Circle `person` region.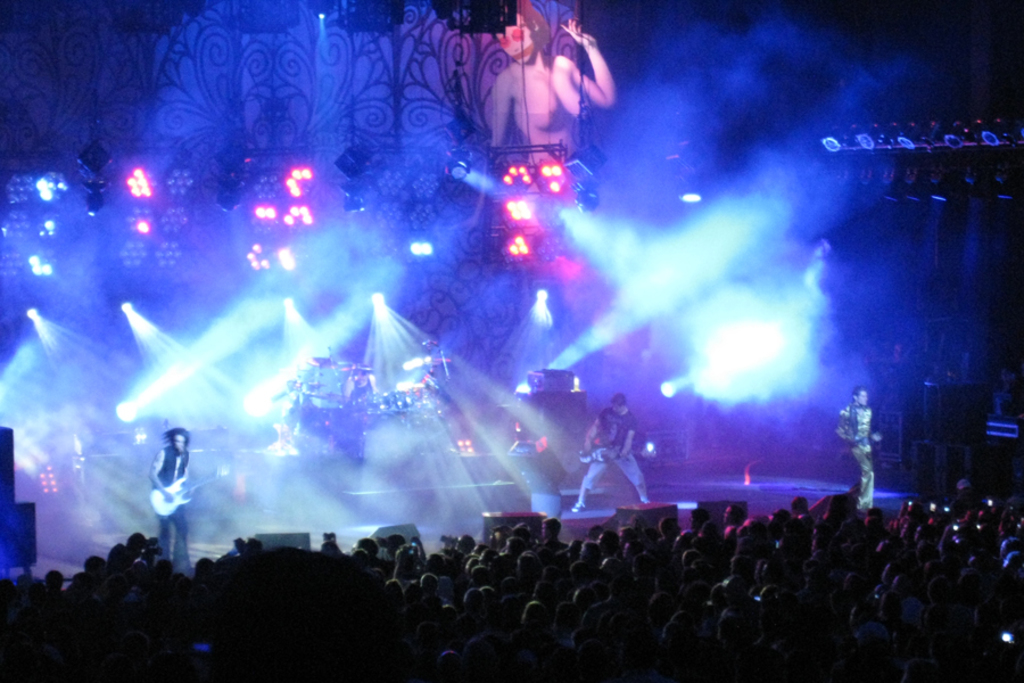
Region: [x1=418, y1=569, x2=439, y2=607].
